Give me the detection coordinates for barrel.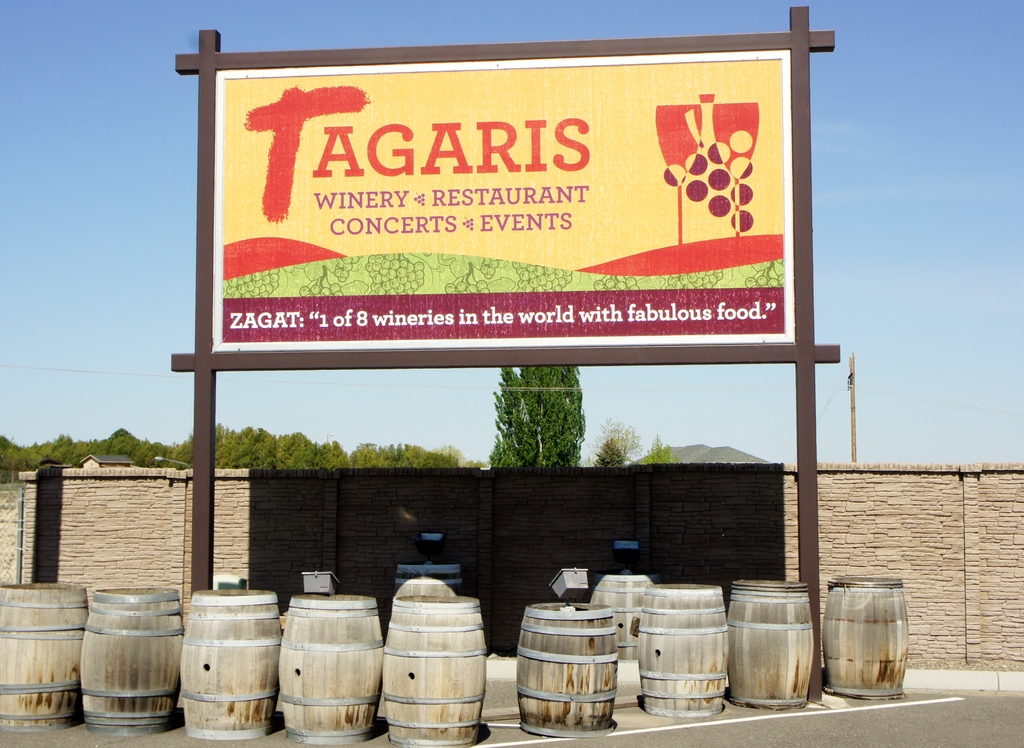
78:583:180:731.
